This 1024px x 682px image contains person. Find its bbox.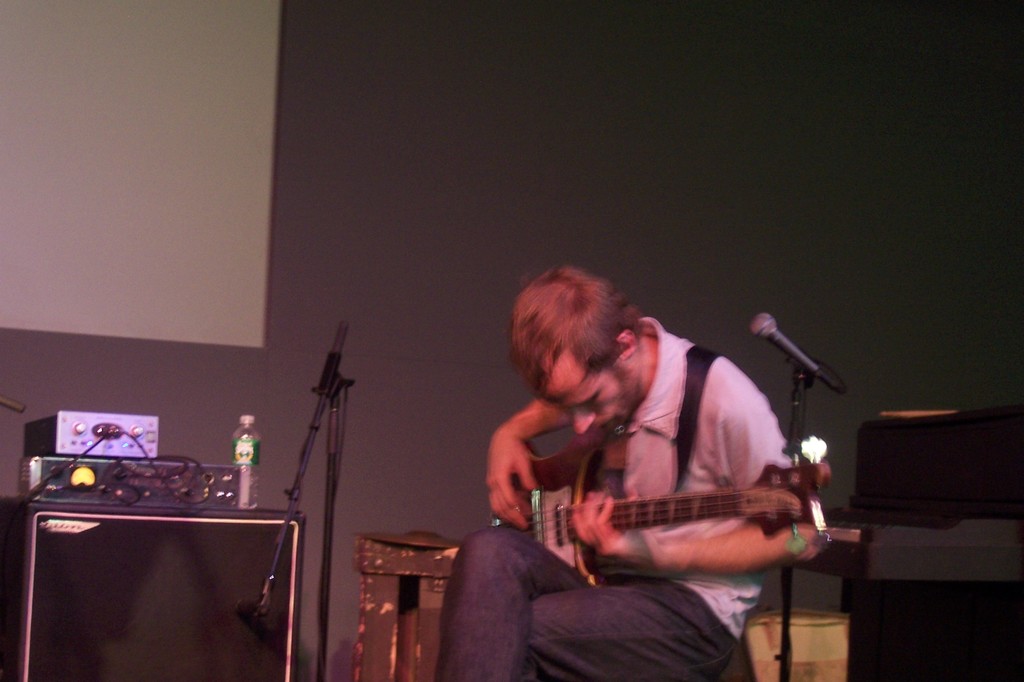
box=[432, 263, 813, 681].
